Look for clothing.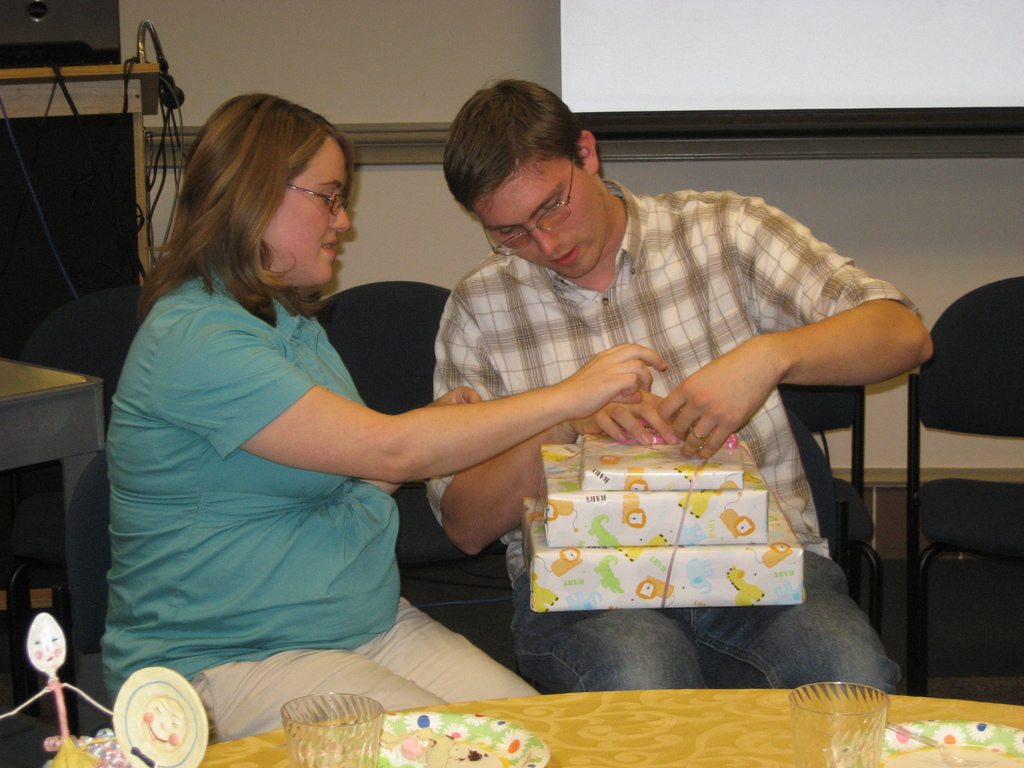
Found: BBox(102, 263, 543, 738).
